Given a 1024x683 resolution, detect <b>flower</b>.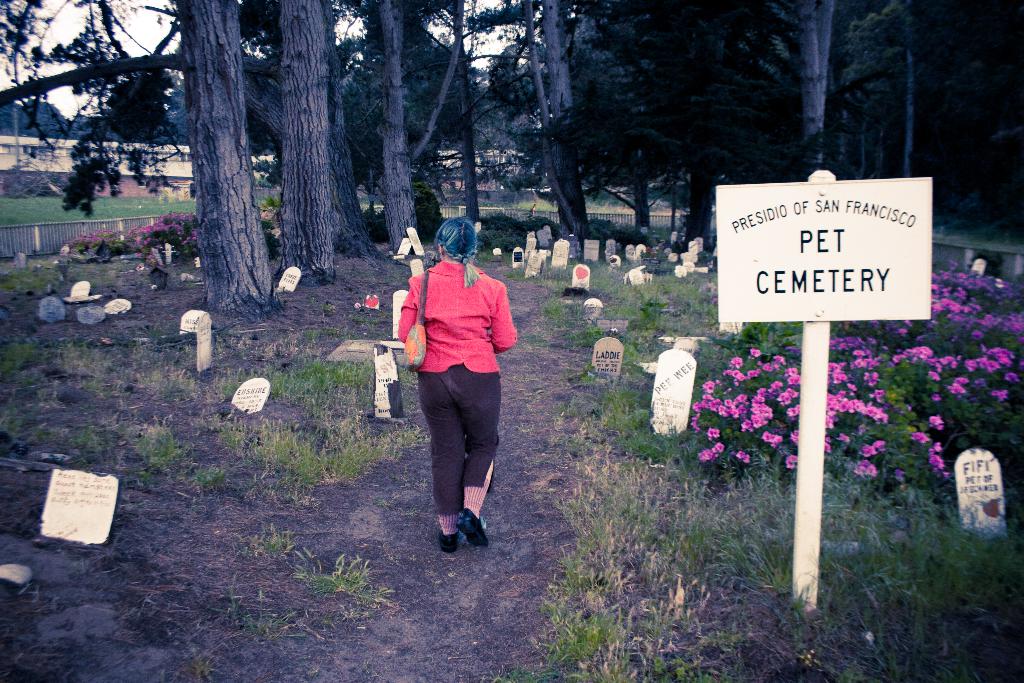
(904,346,931,357).
